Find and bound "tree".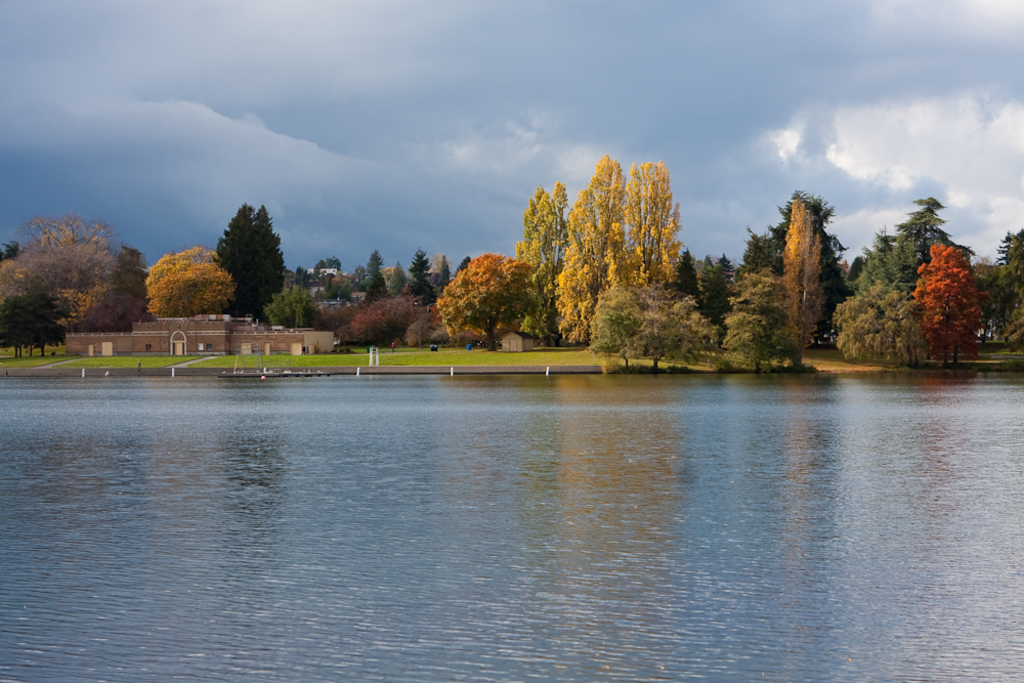
Bound: detection(514, 179, 568, 345).
